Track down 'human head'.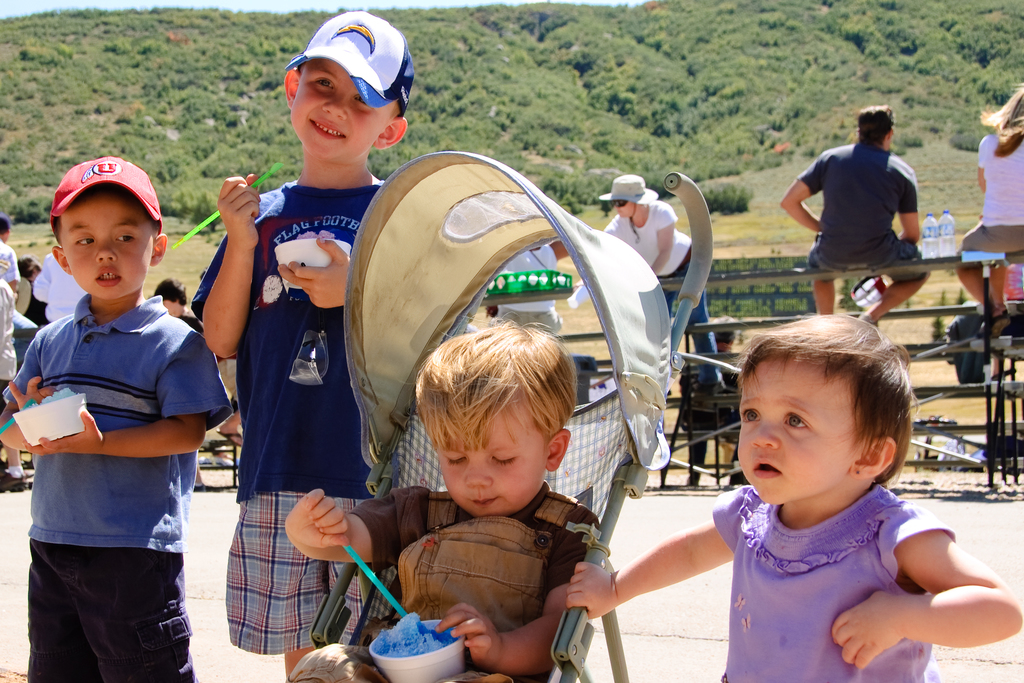
Tracked to x1=0, y1=215, x2=13, y2=245.
